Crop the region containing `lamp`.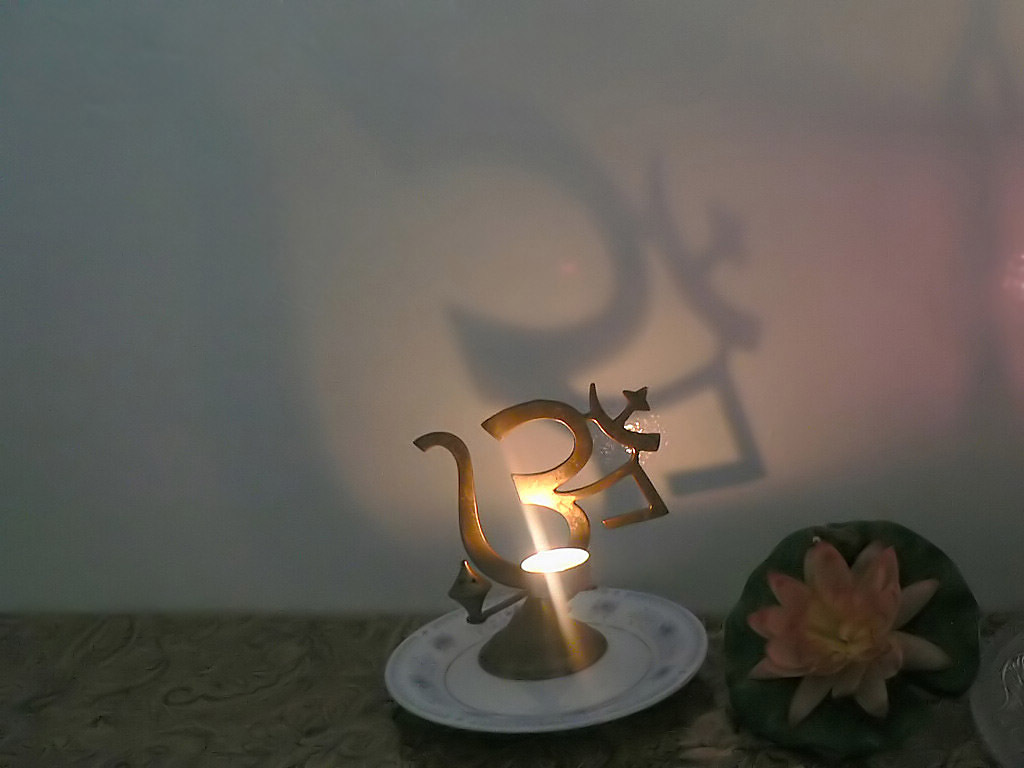
Crop region: [397, 379, 672, 690].
